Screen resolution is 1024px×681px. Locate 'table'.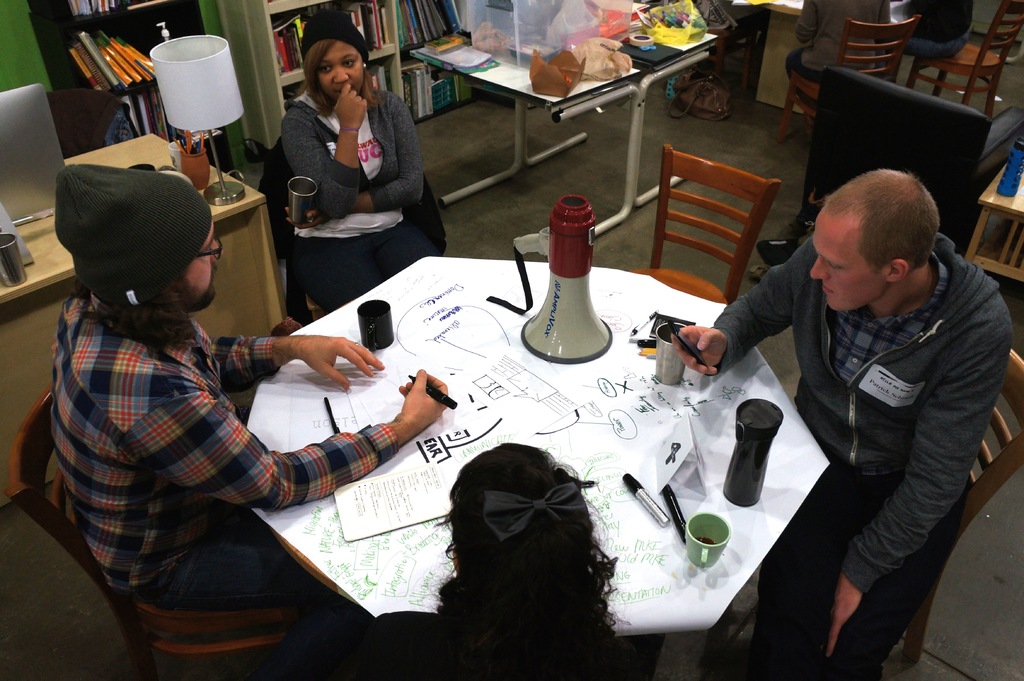
rect(0, 130, 292, 507).
